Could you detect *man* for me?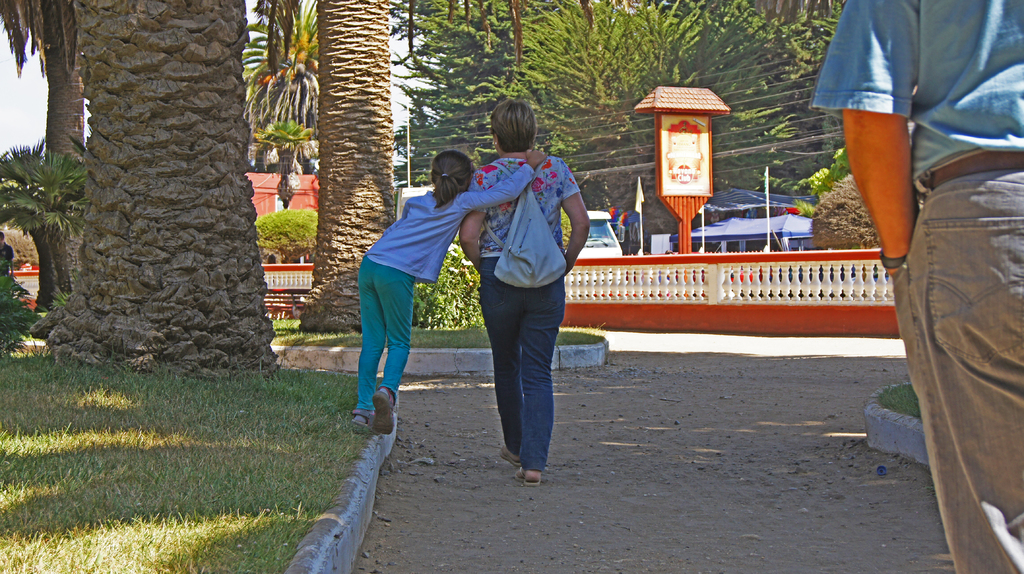
Detection result: {"x1": 816, "y1": 0, "x2": 1016, "y2": 514}.
